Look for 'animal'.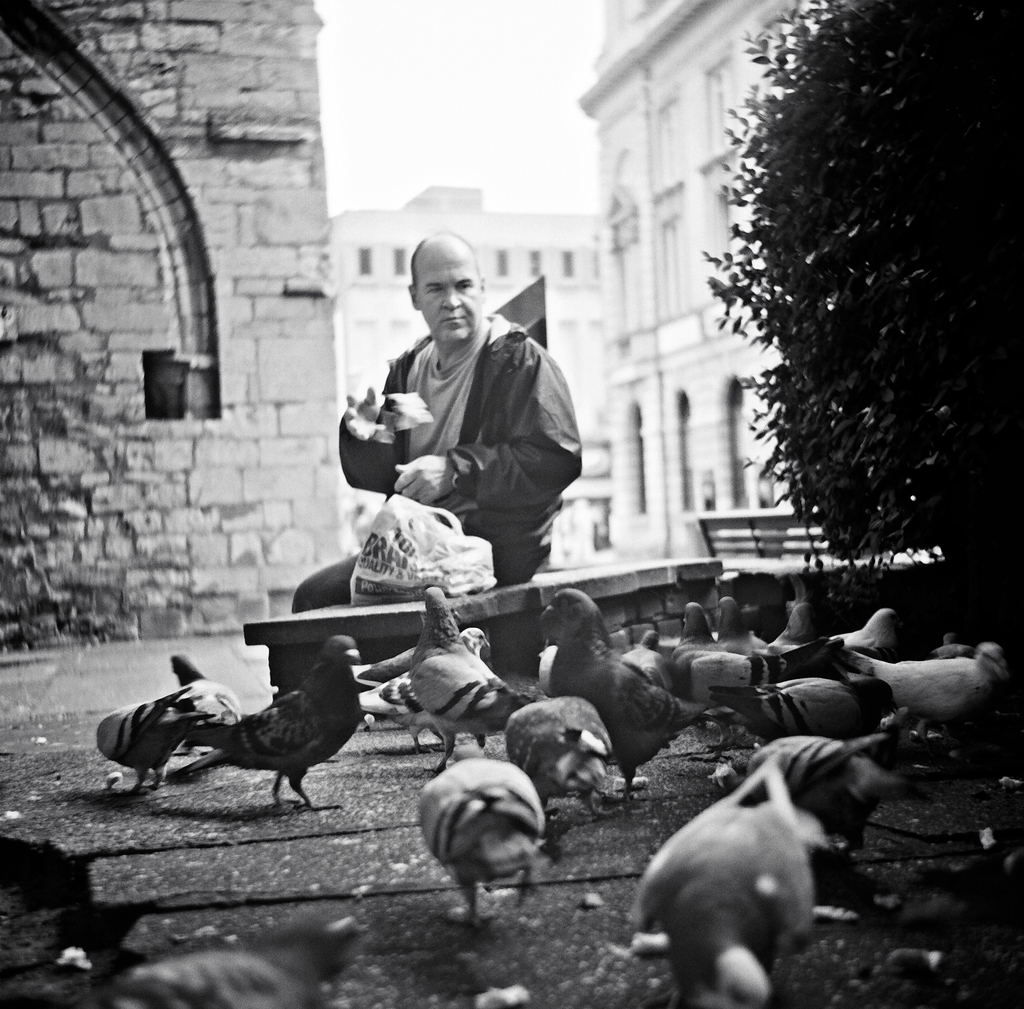
Found: (632,756,816,1006).
